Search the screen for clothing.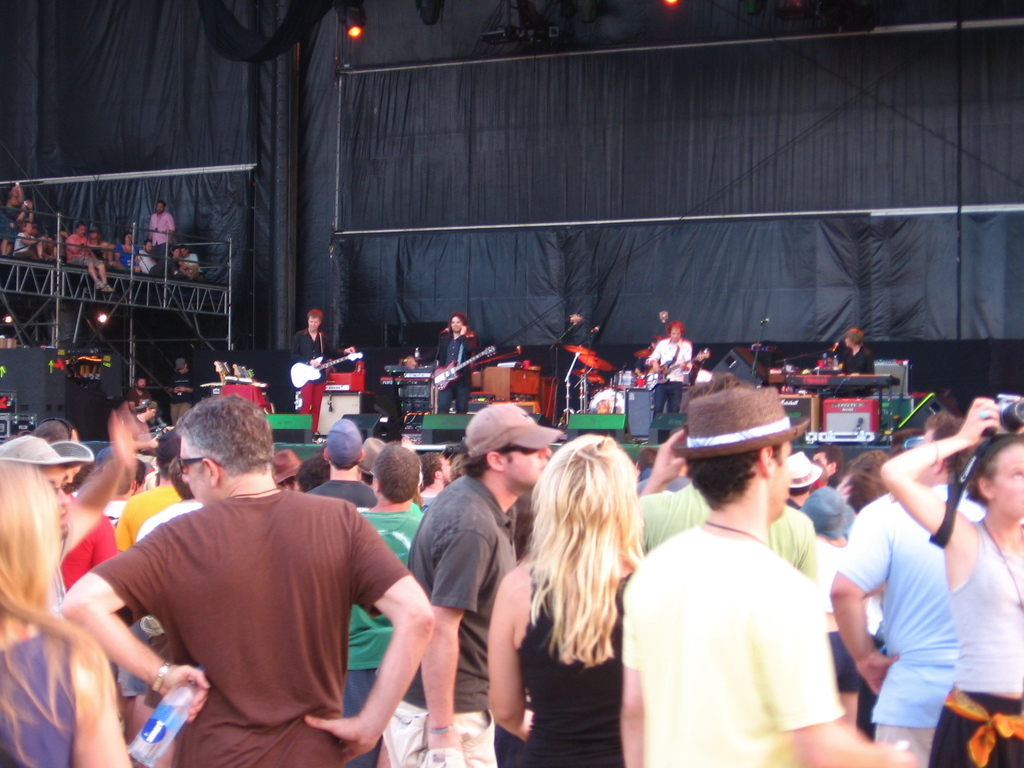
Found at 289:330:349:434.
